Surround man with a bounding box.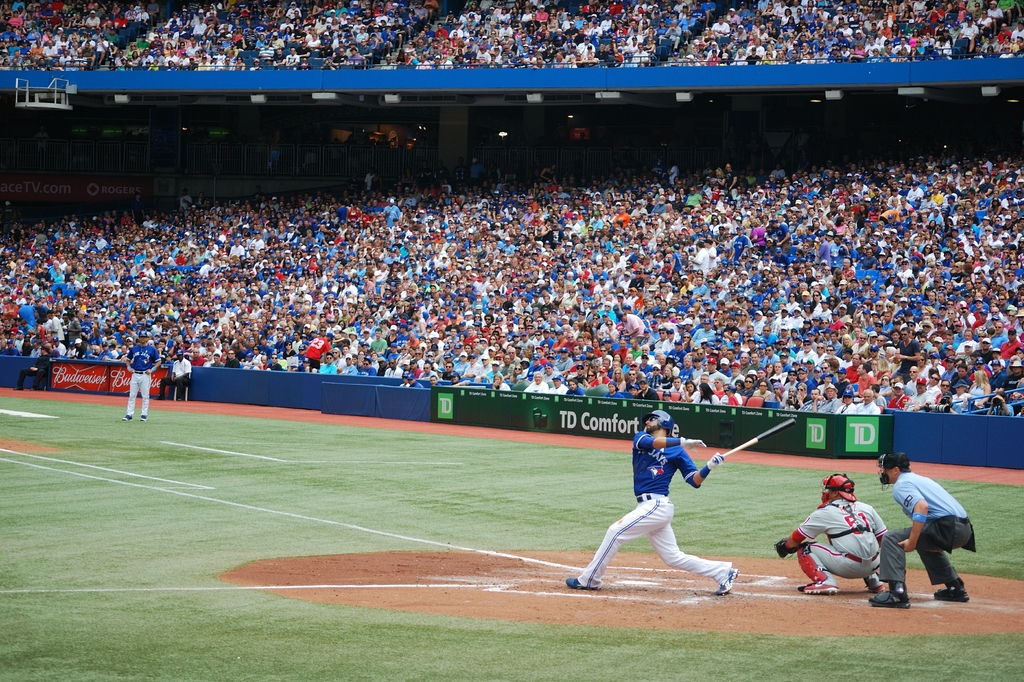
select_region(19, 277, 38, 295).
